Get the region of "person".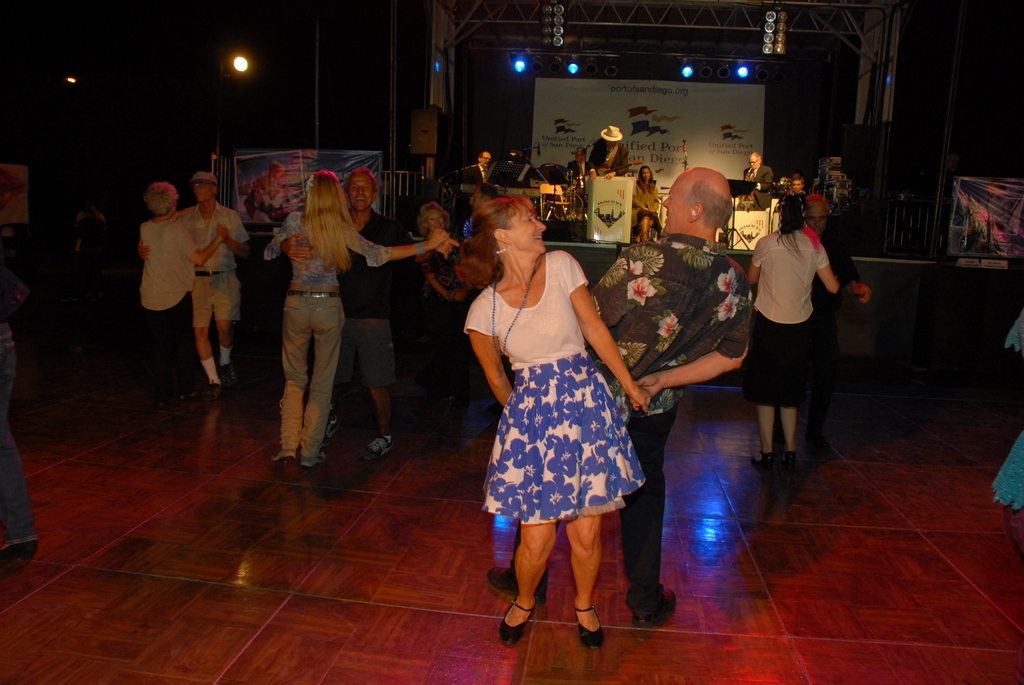
[x1=137, y1=172, x2=251, y2=395].
